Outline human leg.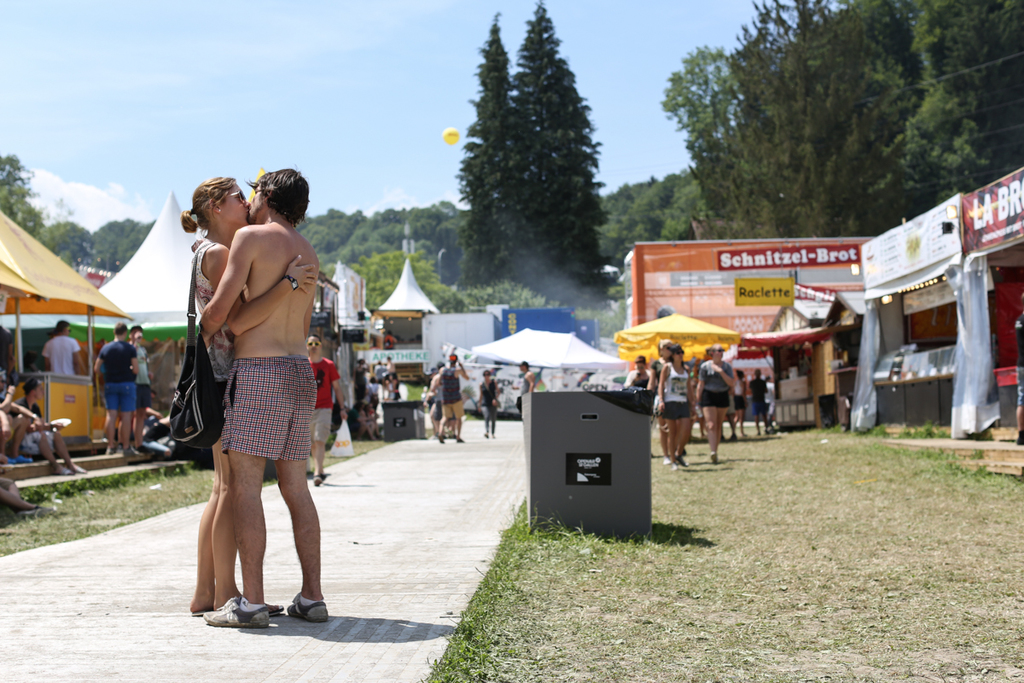
Outline: [left=676, top=406, right=693, bottom=464].
